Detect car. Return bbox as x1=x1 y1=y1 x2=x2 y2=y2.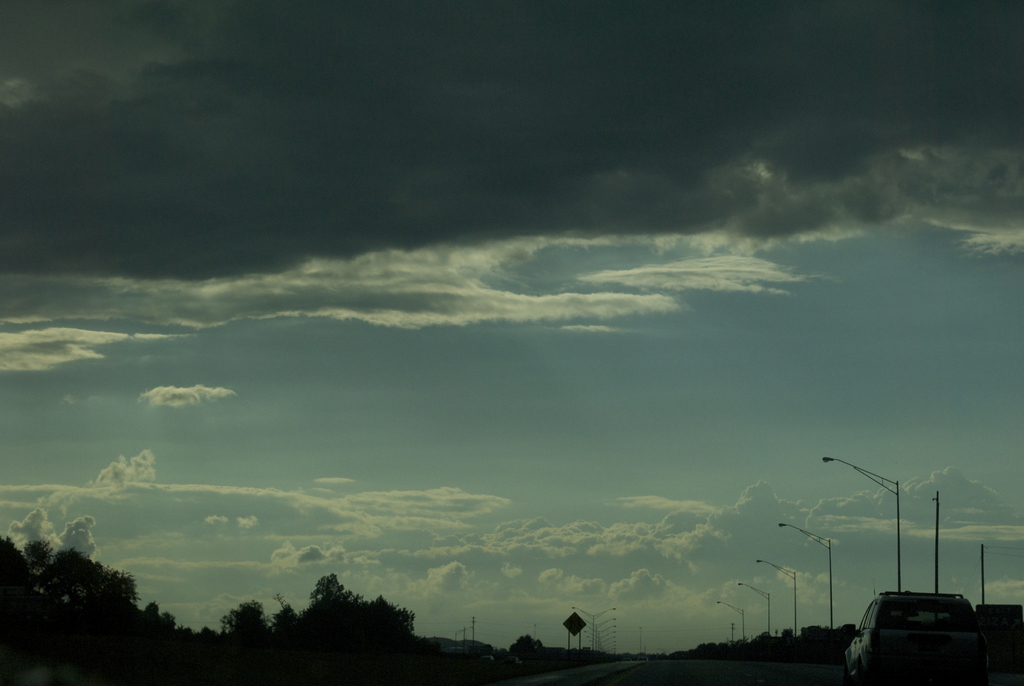
x1=855 y1=597 x2=995 y2=676.
